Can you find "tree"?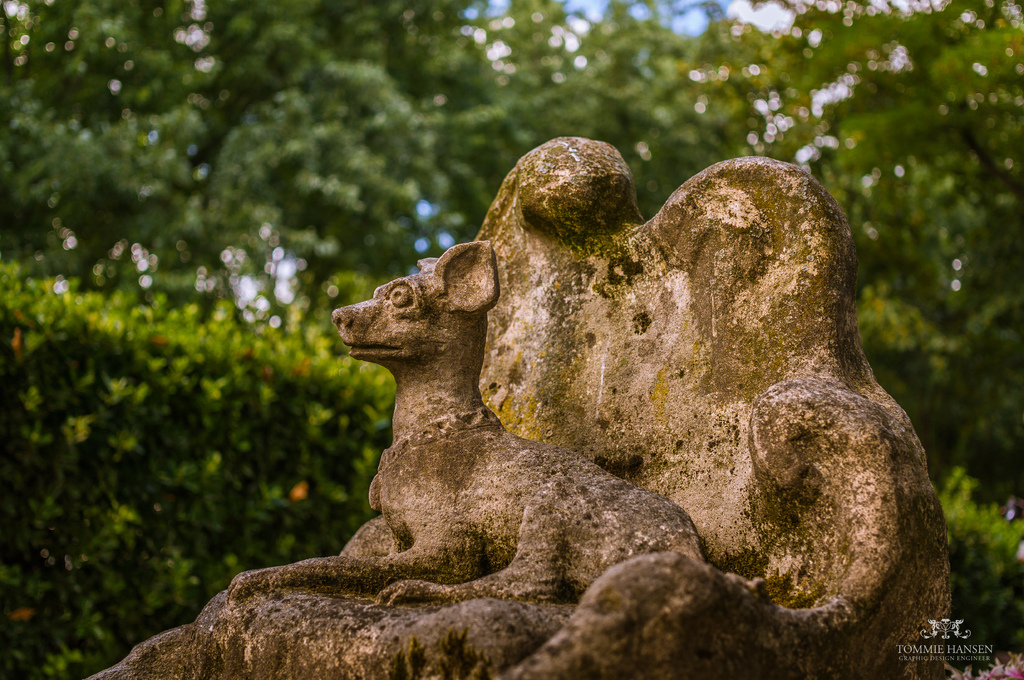
Yes, bounding box: {"left": 207, "top": 0, "right": 511, "bottom": 344}.
